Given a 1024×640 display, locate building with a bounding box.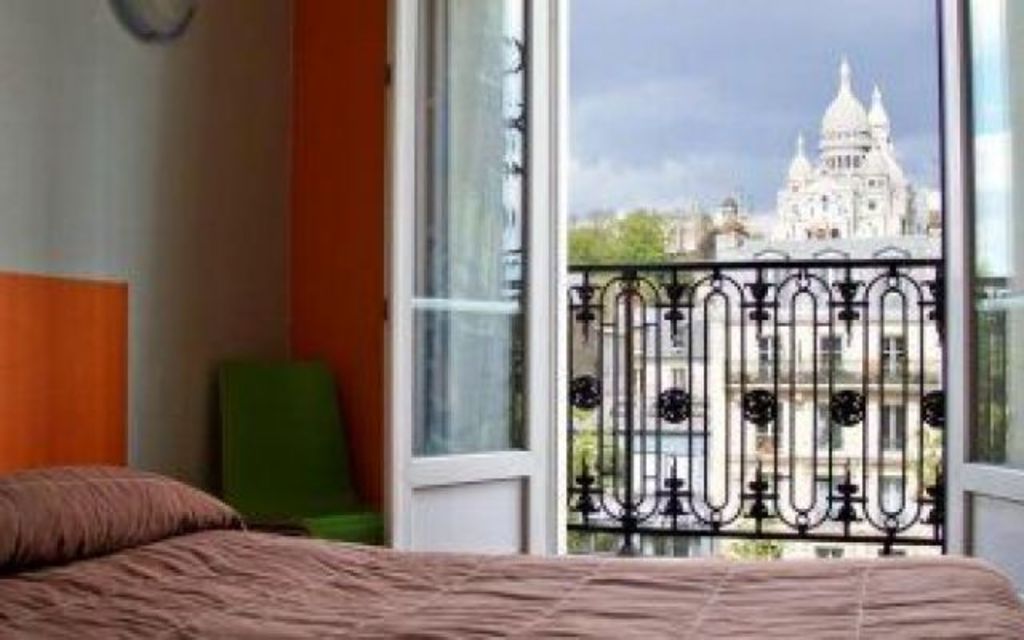
Located: BBox(0, 0, 1022, 638).
